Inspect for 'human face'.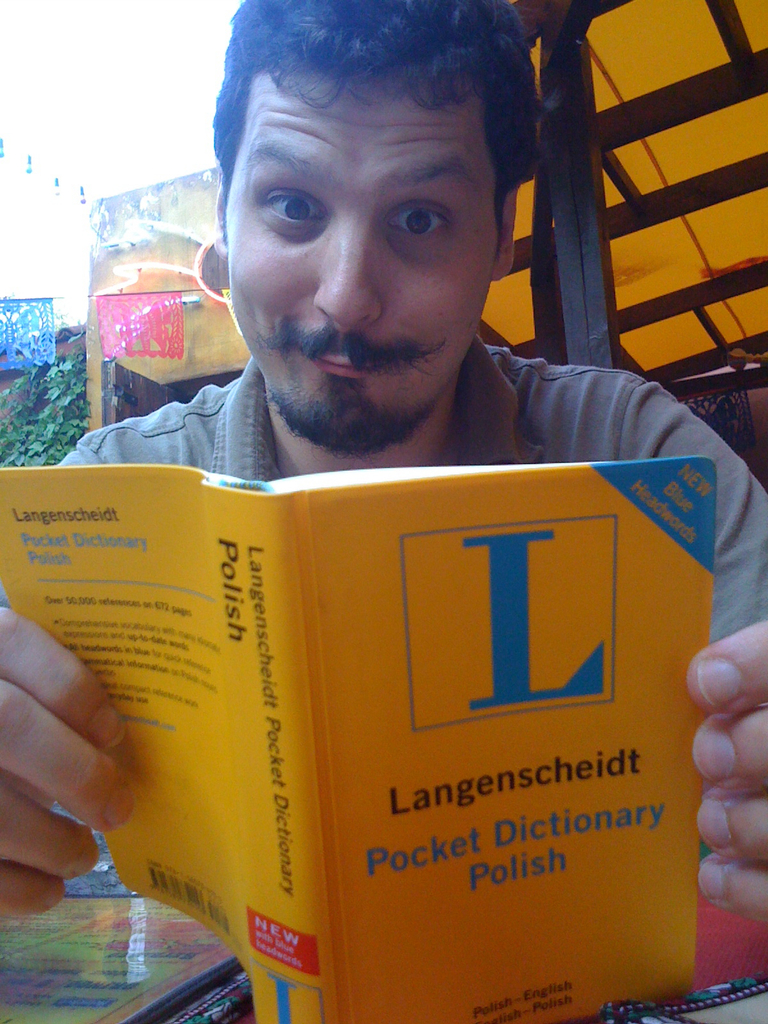
Inspection: region(217, 74, 497, 458).
